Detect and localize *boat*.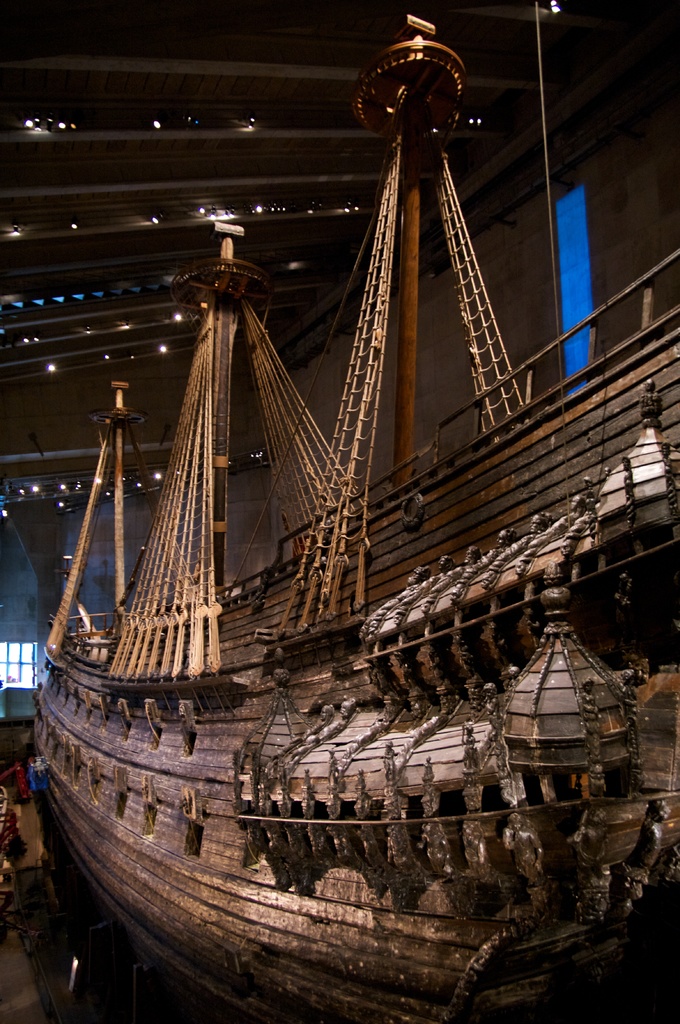
Localized at [20,8,679,1023].
